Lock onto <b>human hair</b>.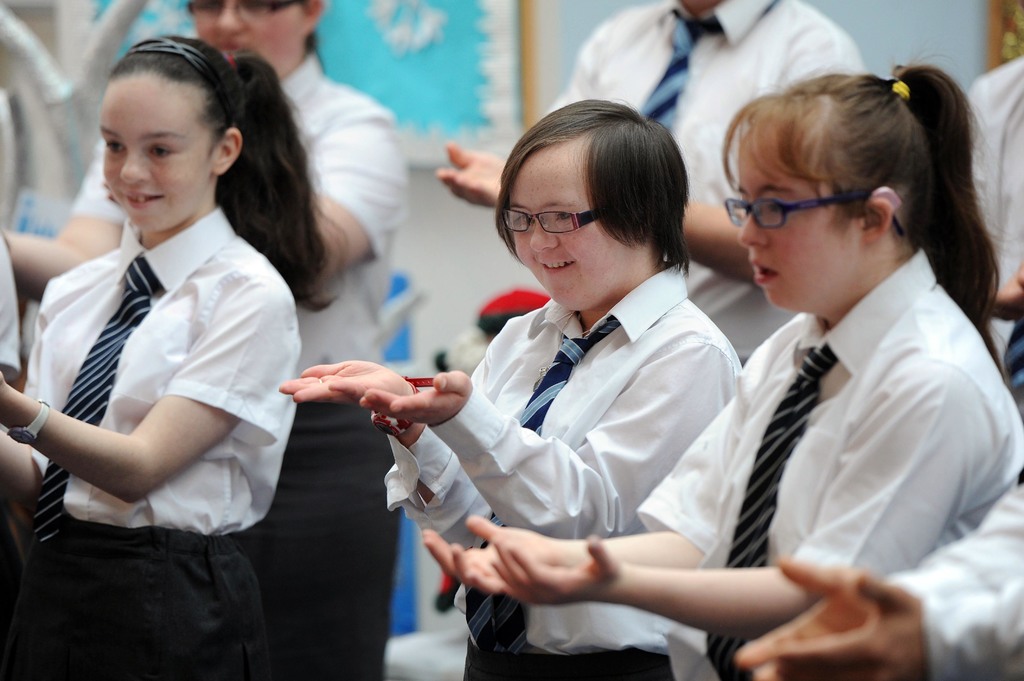
Locked: rect(734, 49, 989, 312).
